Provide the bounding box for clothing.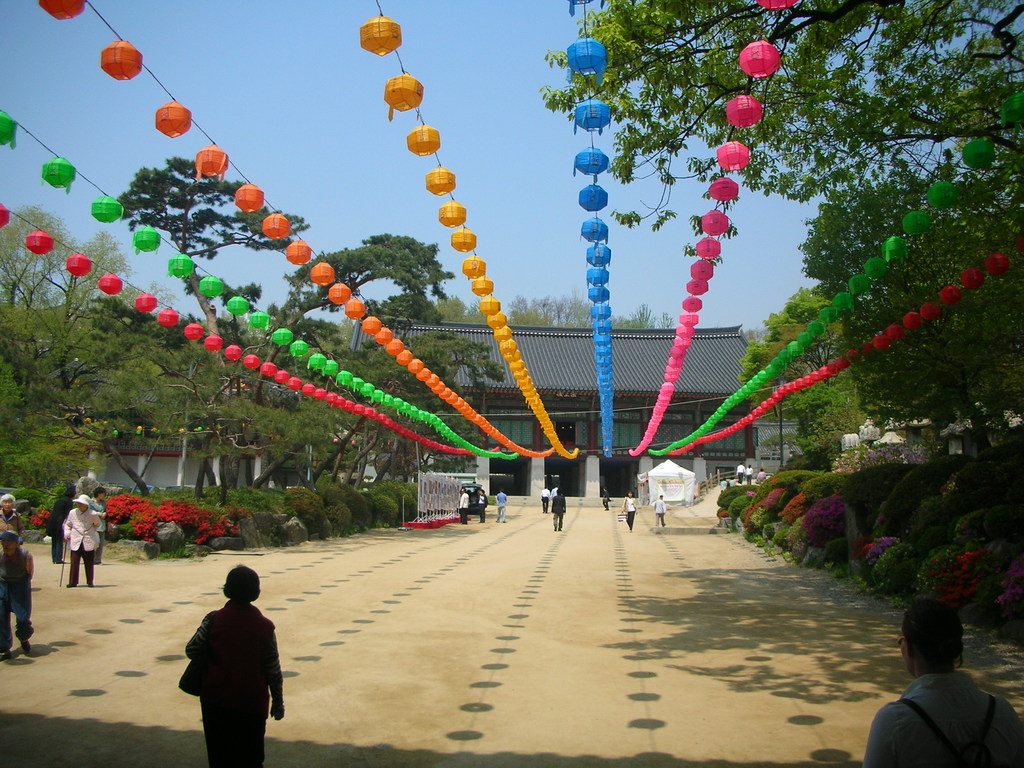
[746,466,754,486].
